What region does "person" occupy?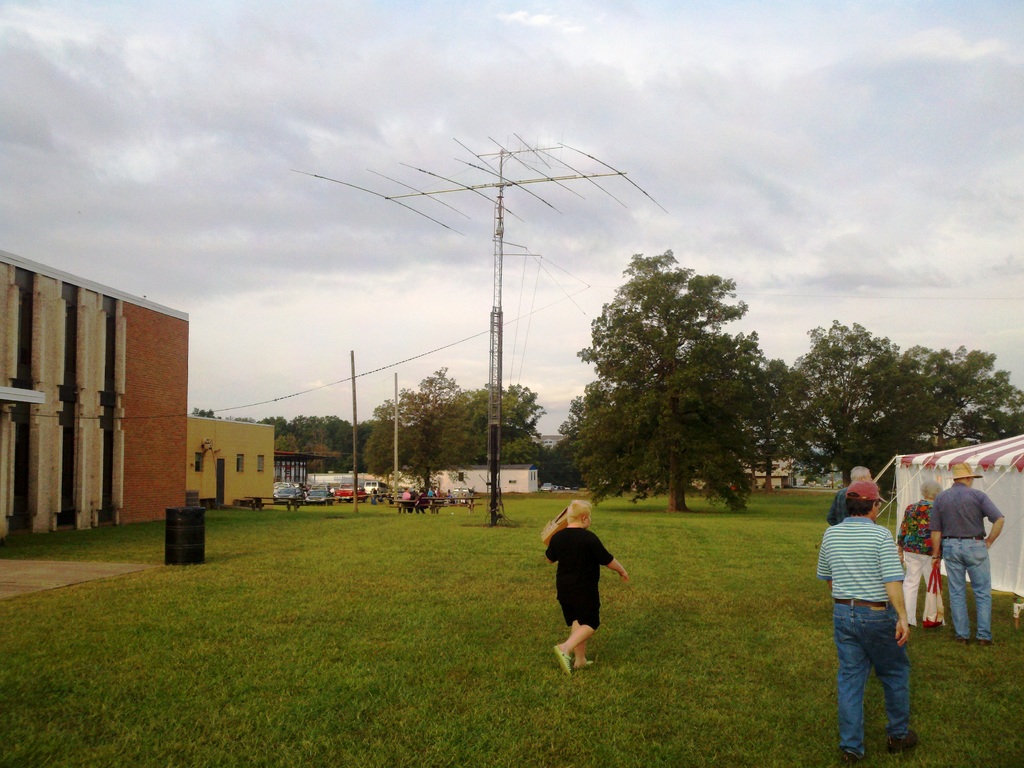
<region>814, 486, 922, 753</region>.
